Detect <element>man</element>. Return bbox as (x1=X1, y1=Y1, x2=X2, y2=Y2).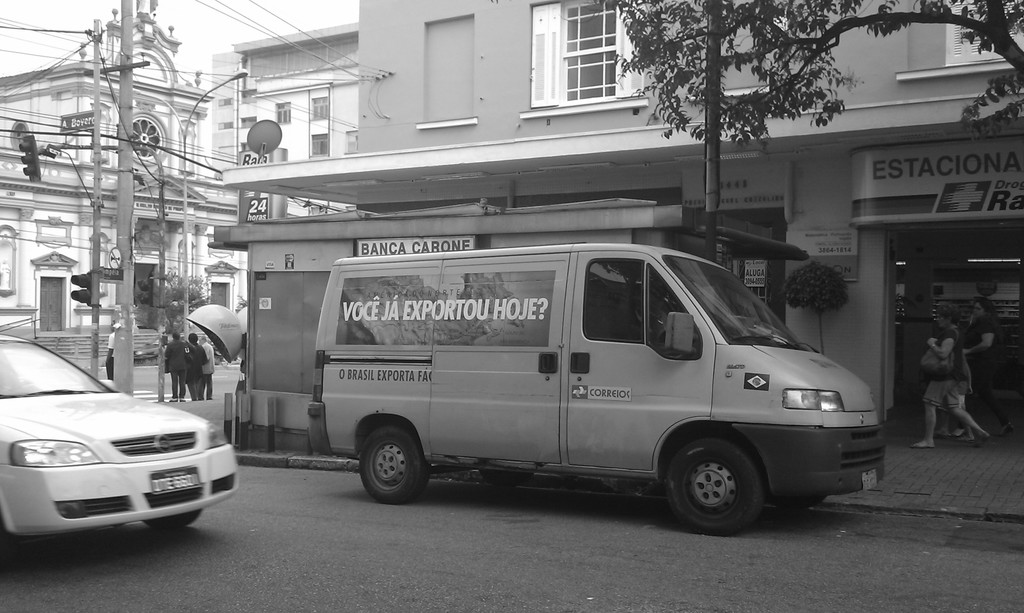
(x1=190, y1=330, x2=204, y2=395).
